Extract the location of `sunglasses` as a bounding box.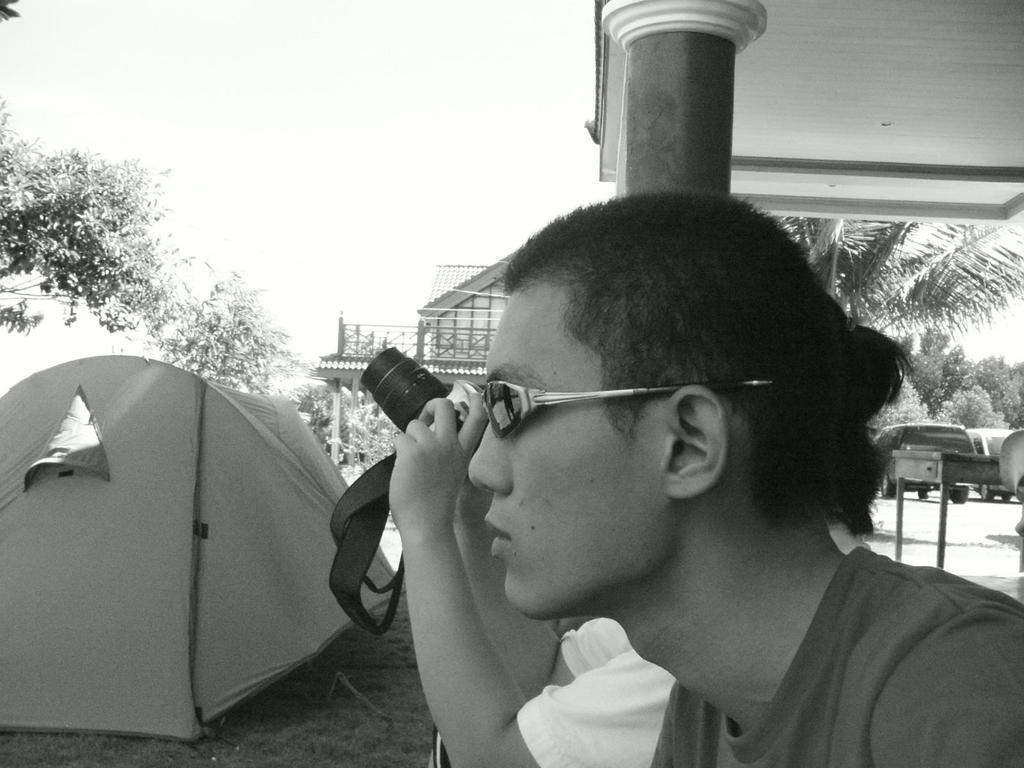
{"left": 484, "top": 378, "right": 773, "bottom": 438}.
